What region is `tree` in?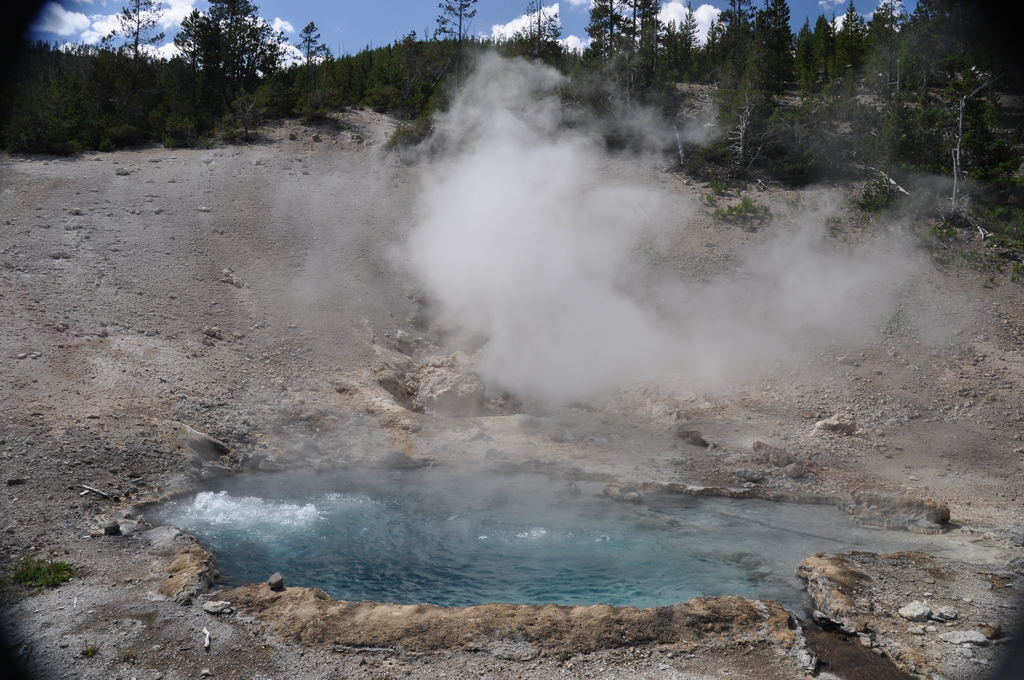
x1=696, y1=0, x2=761, y2=97.
